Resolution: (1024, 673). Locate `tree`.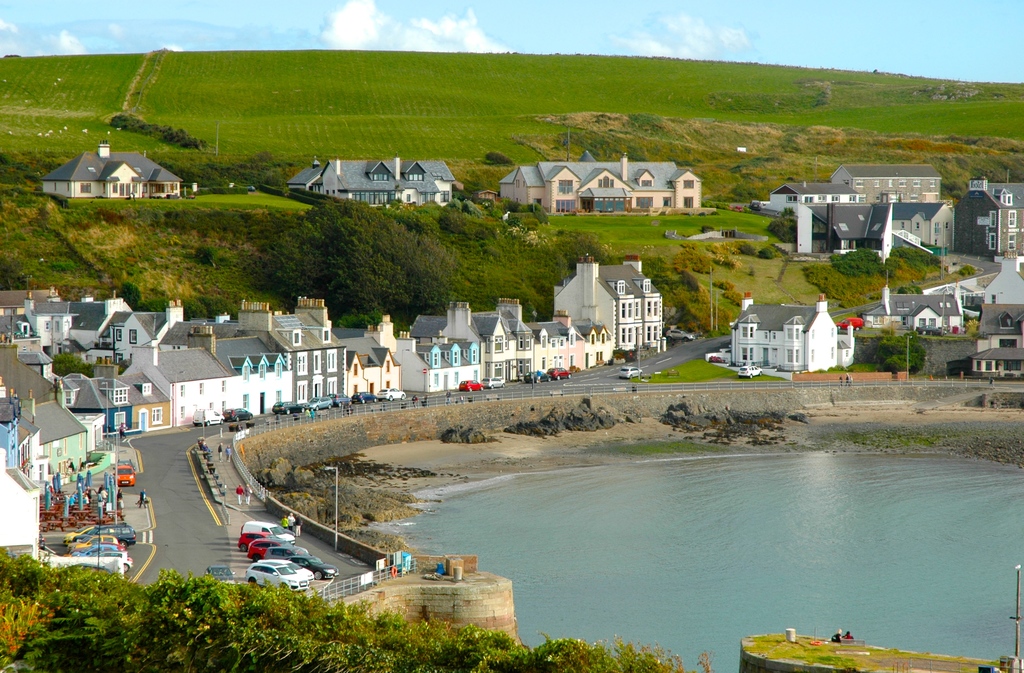
879,336,922,374.
